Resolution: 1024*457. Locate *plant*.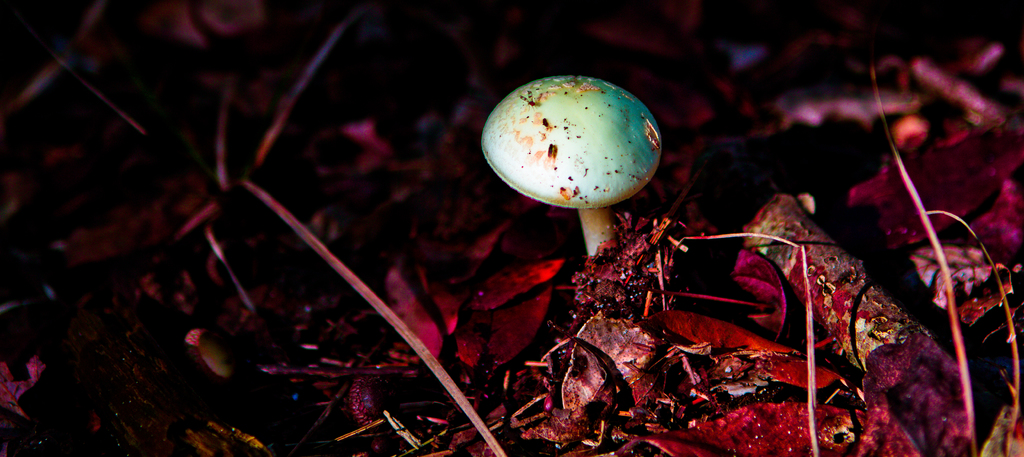
{"left": 479, "top": 71, "right": 661, "bottom": 261}.
